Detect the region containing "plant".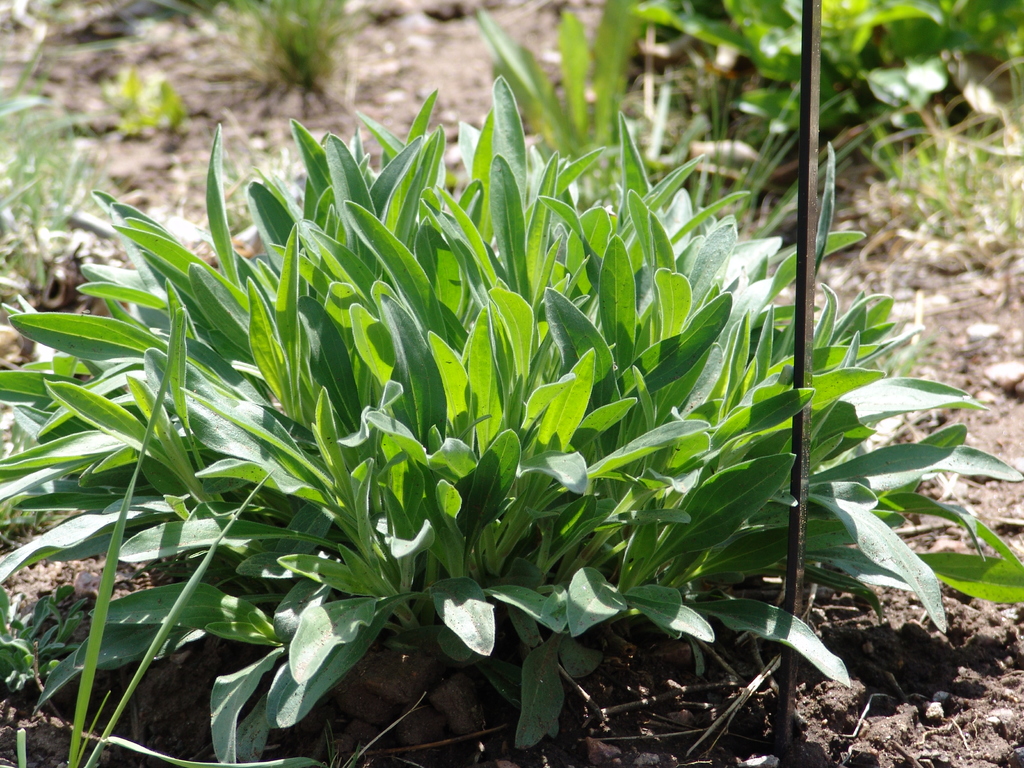
0,584,97,691.
